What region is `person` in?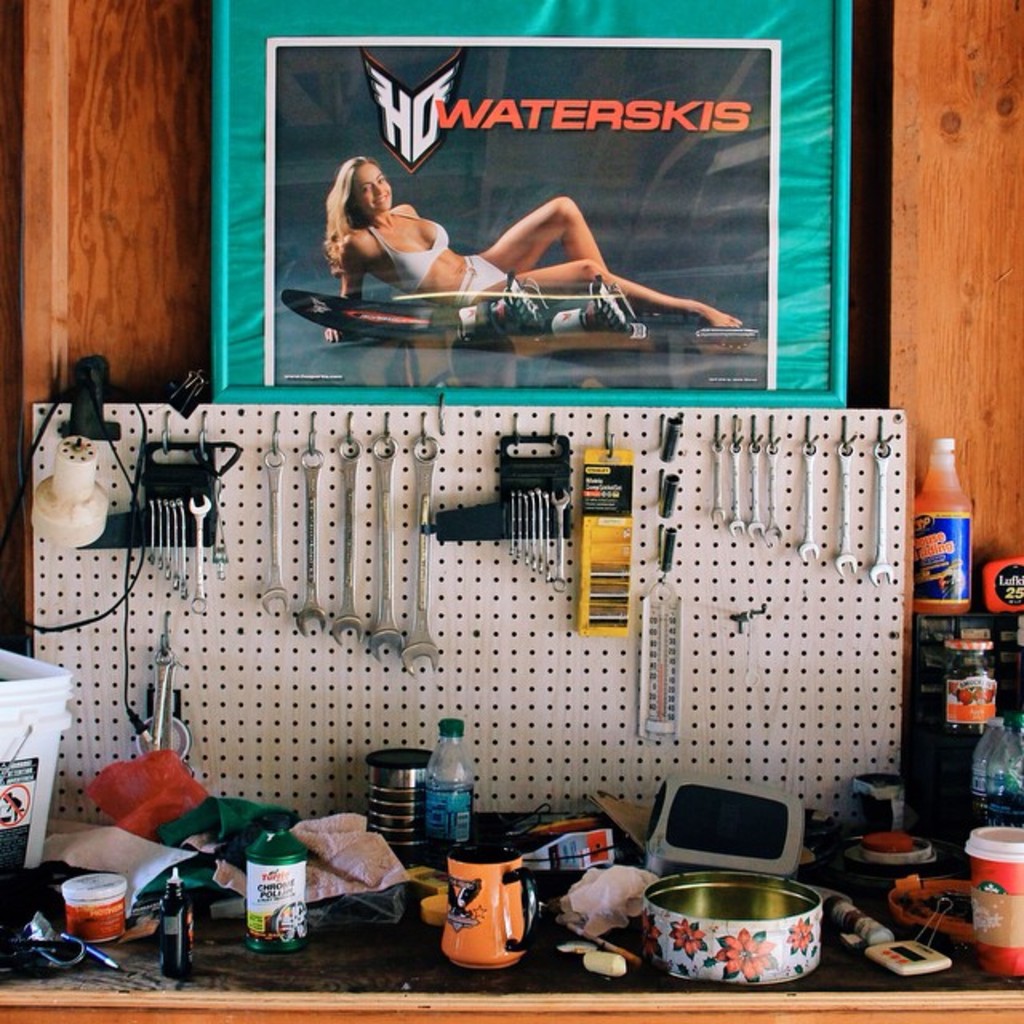
bbox=[306, 150, 755, 358].
